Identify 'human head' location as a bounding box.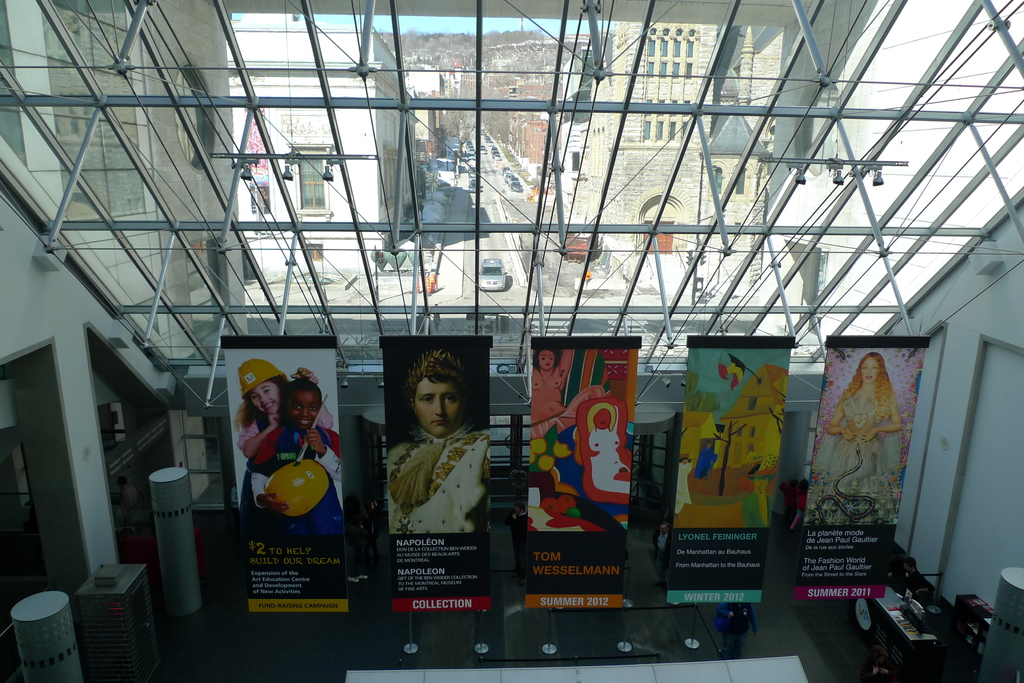
(286, 380, 316, 428).
